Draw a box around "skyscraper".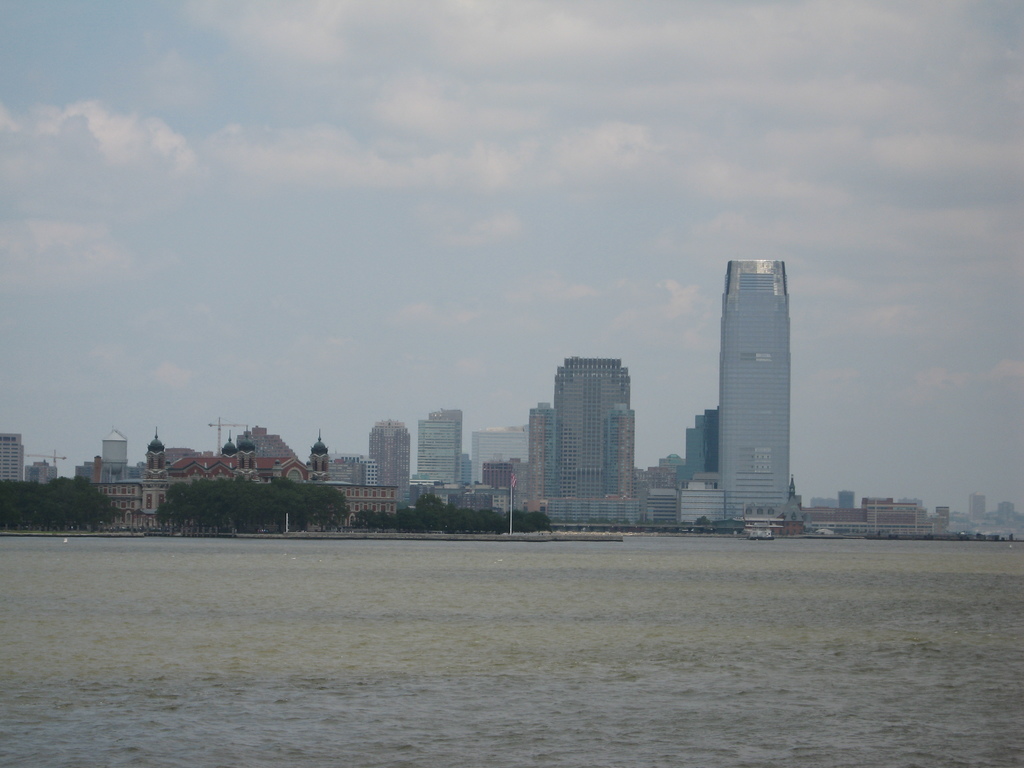
detection(0, 431, 28, 485).
